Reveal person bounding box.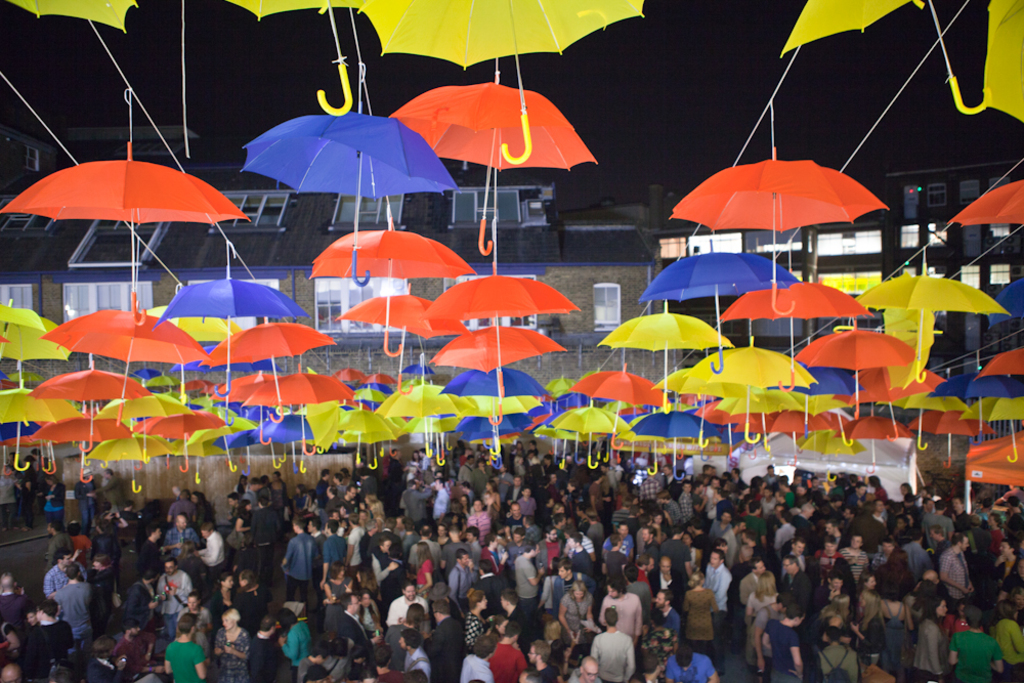
Revealed: [x1=319, y1=564, x2=351, y2=632].
